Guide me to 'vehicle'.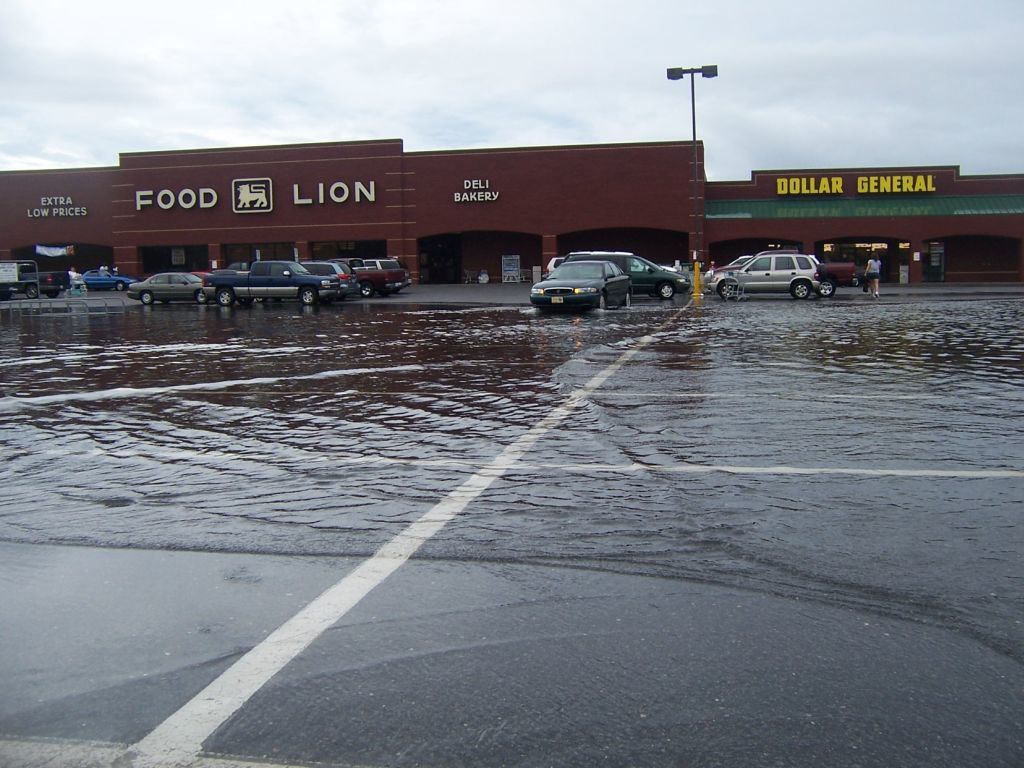
Guidance: (x1=78, y1=264, x2=132, y2=287).
